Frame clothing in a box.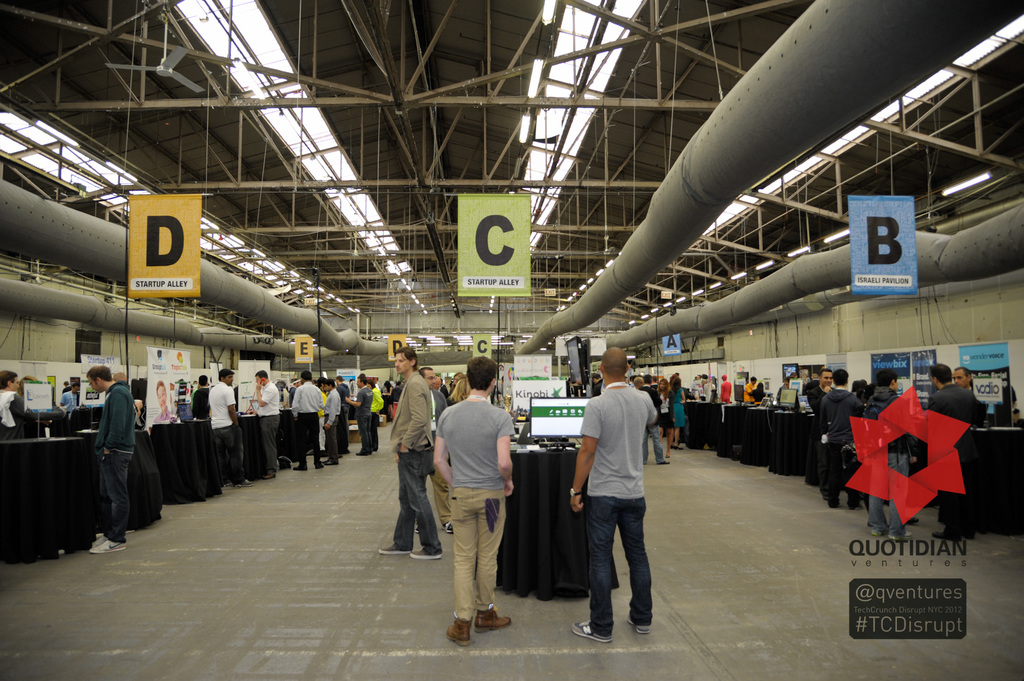
bbox=[717, 377, 733, 405].
